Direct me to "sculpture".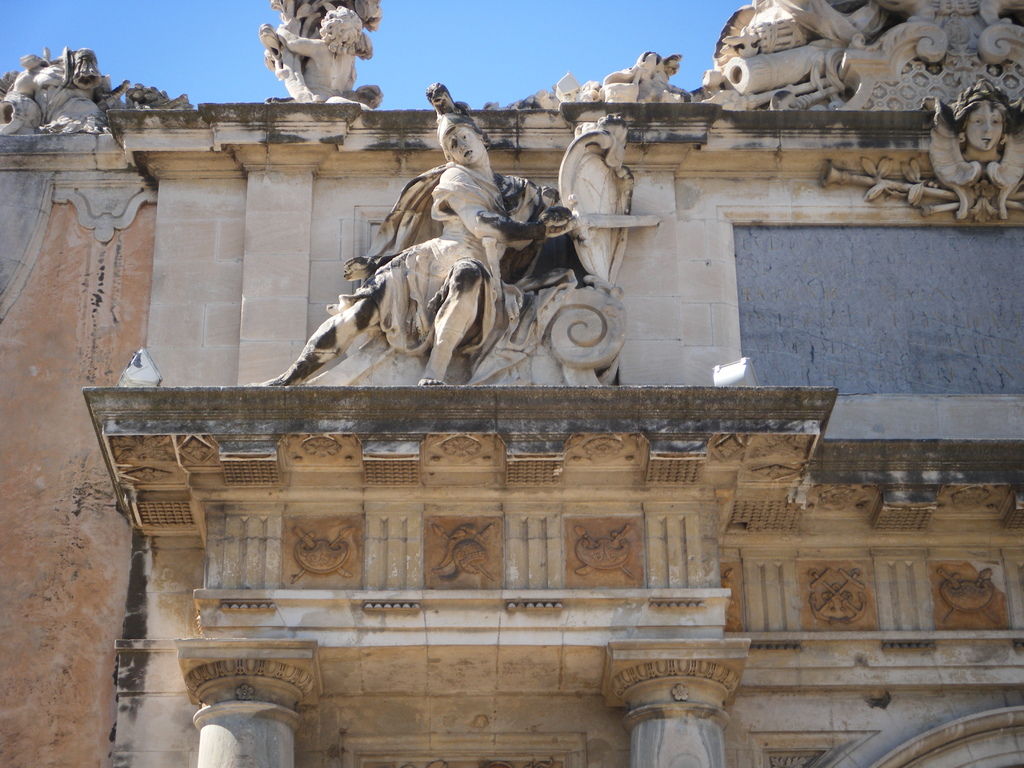
Direction: [250,0,388,106].
